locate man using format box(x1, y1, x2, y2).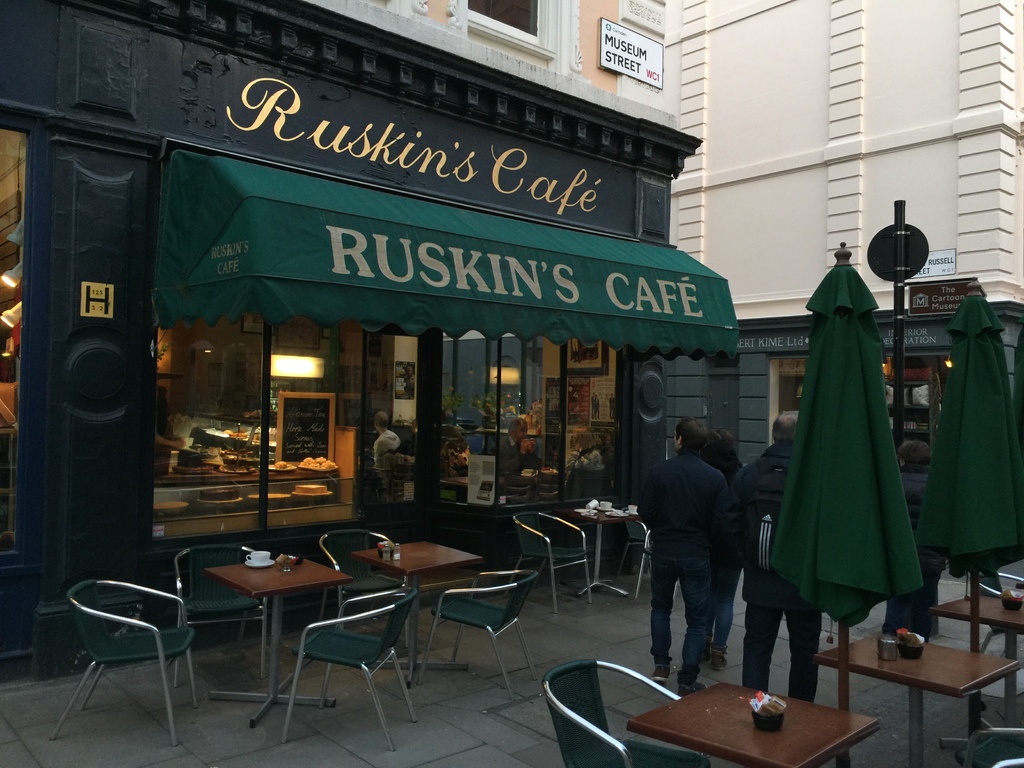
box(367, 405, 401, 490).
